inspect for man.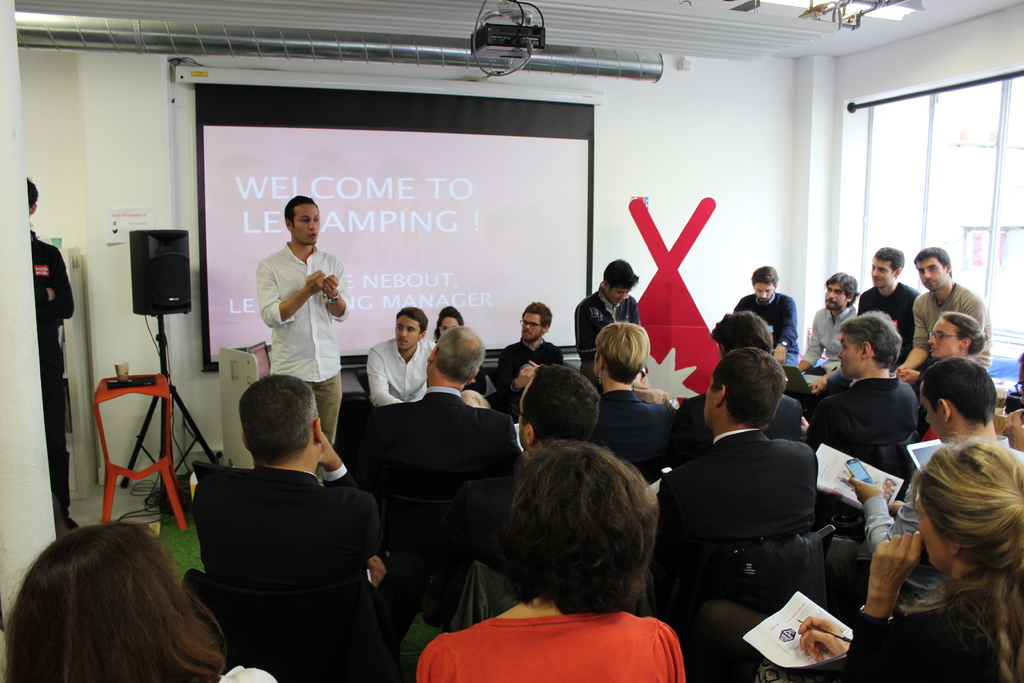
Inspection: (left=671, top=301, right=796, bottom=481).
